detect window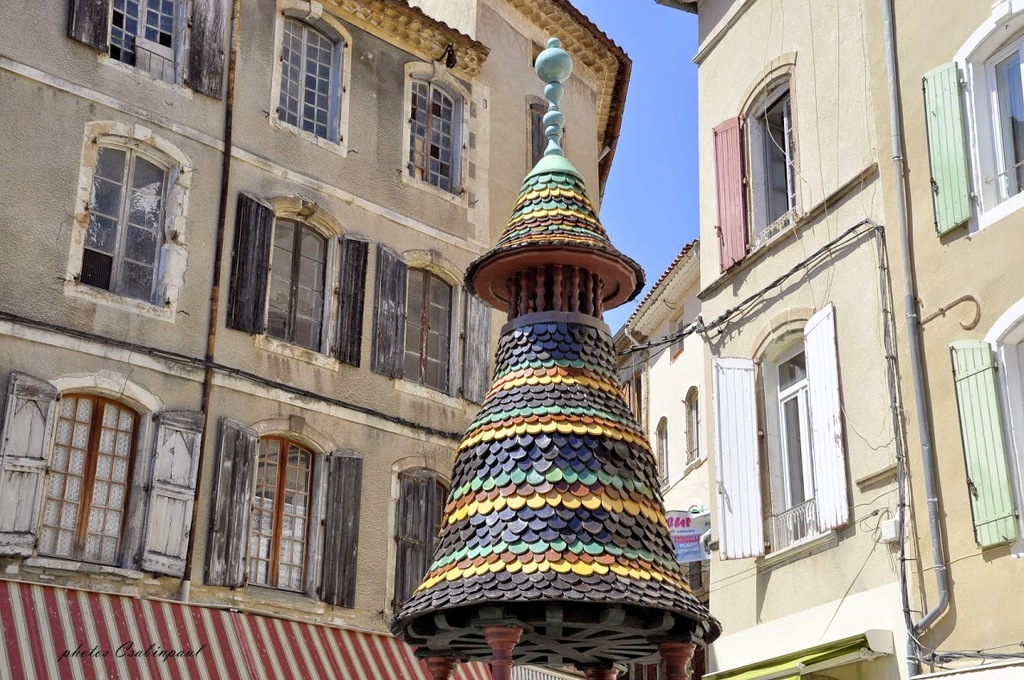
<box>406,72,467,193</box>
